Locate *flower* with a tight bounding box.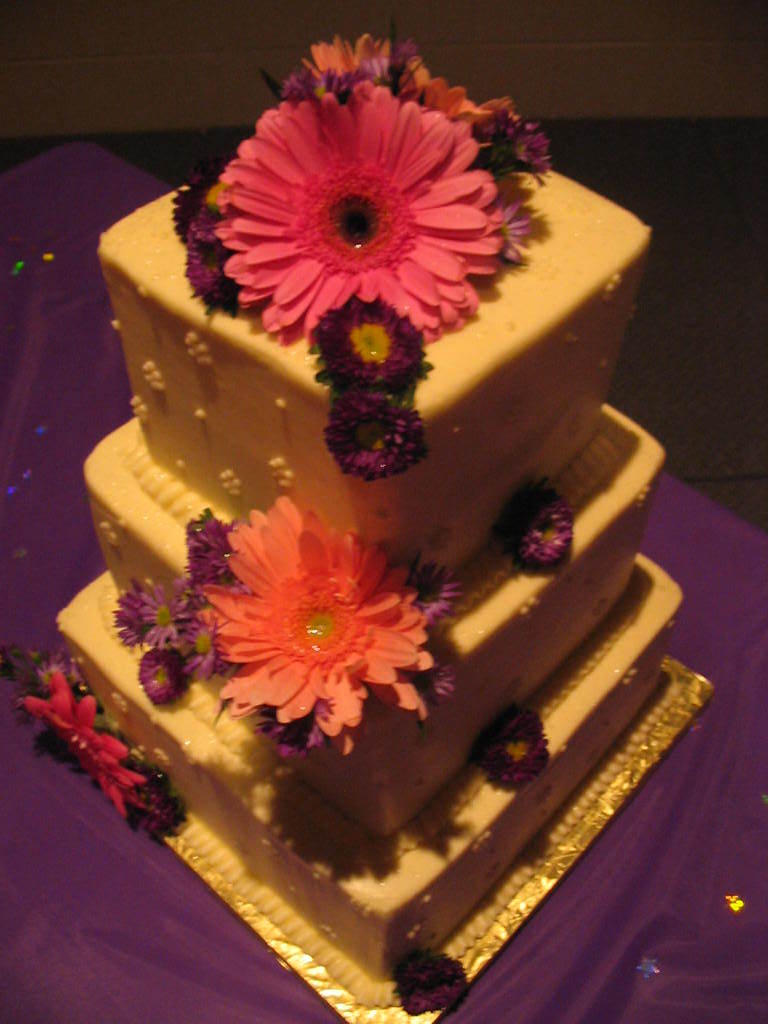
BBox(510, 480, 576, 571).
